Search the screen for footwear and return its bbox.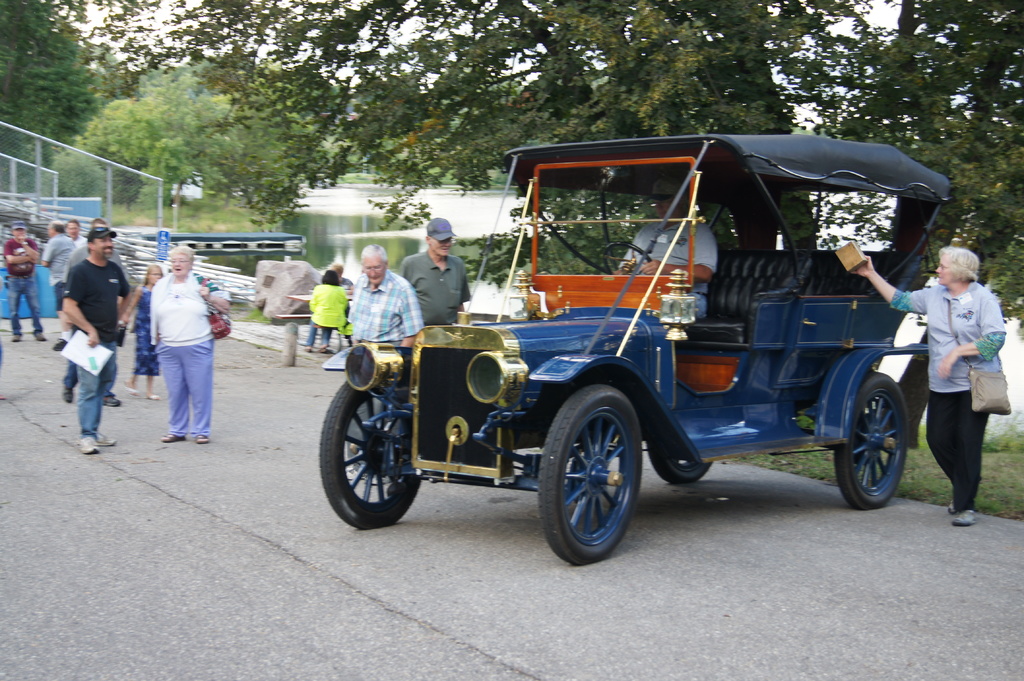
Found: [76,435,100,452].
